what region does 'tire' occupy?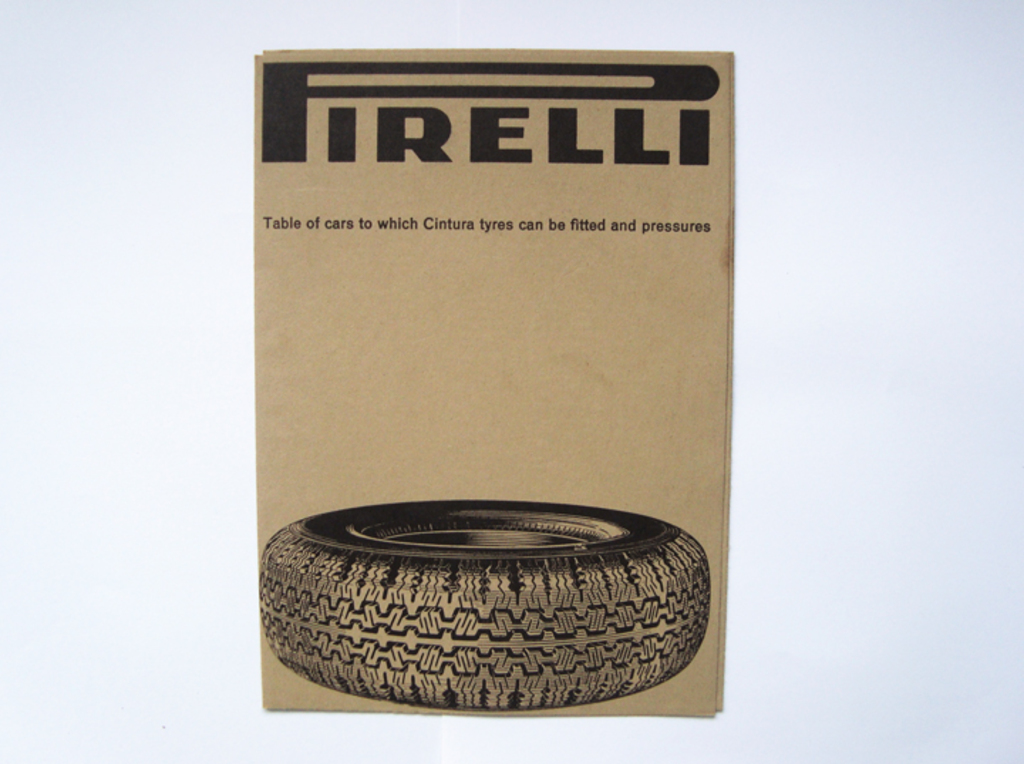
x1=256, y1=495, x2=707, y2=710.
